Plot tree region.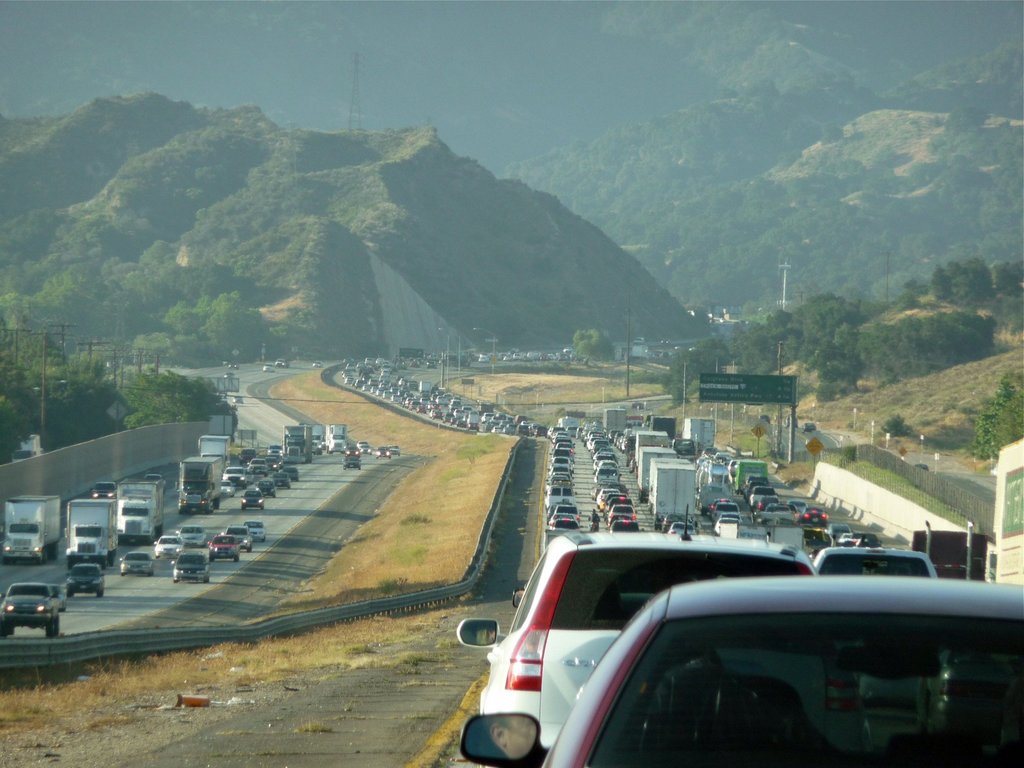
Plotted at 924/259/1004/308.
